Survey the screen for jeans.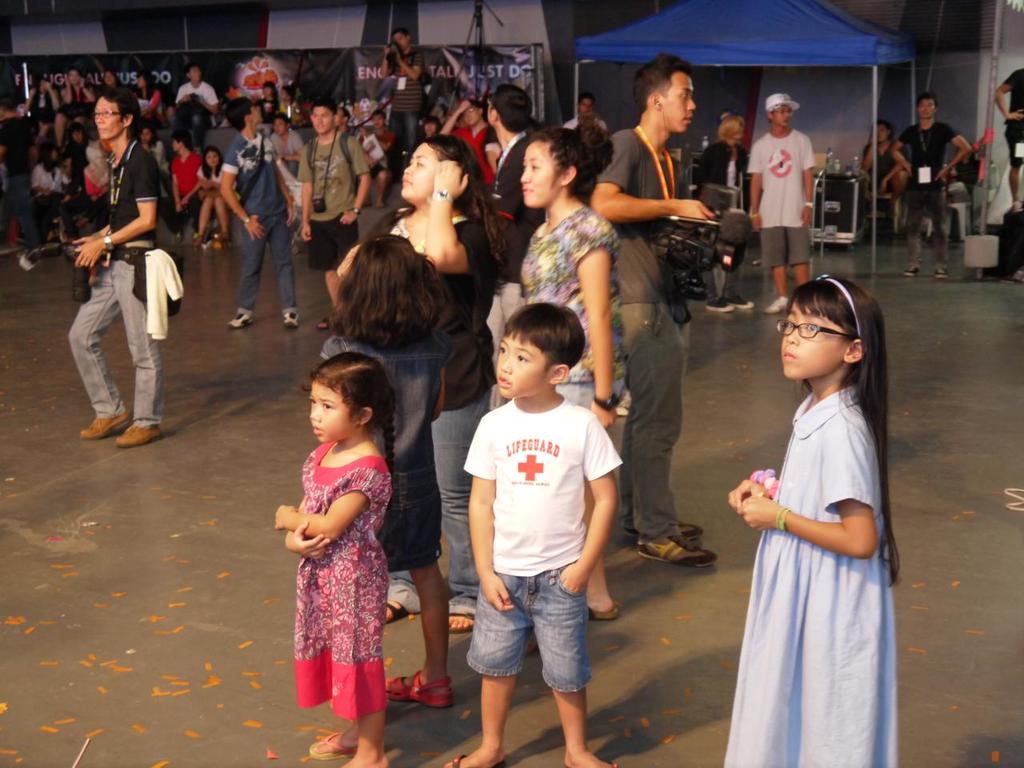
Survey found: (left=558, top=370, right=617, bottom=426).
